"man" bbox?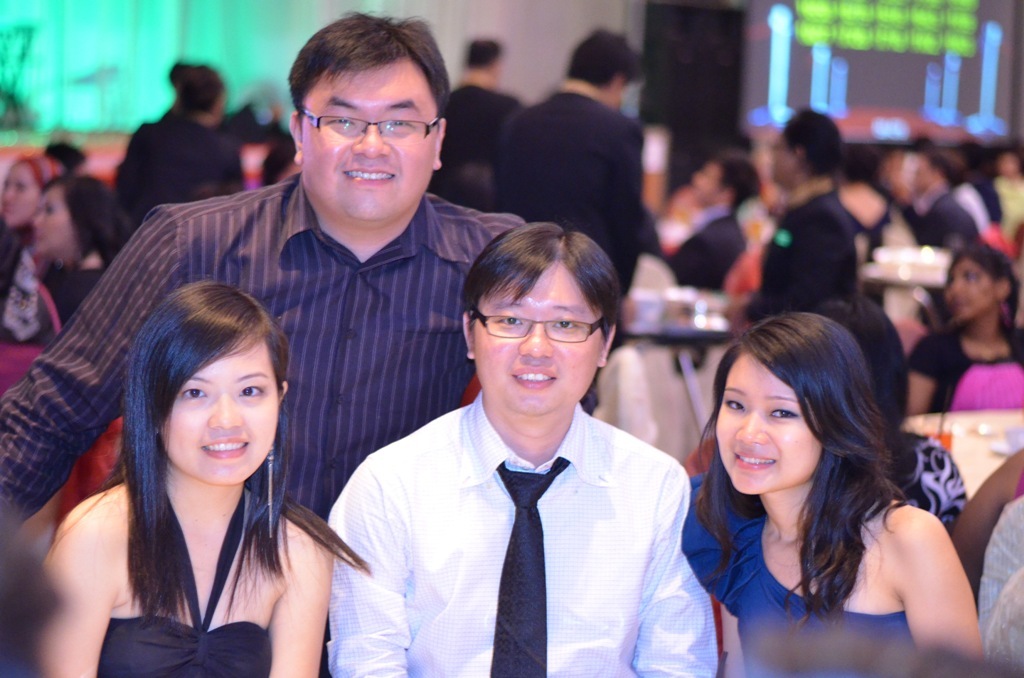
[0,8,527,551]
